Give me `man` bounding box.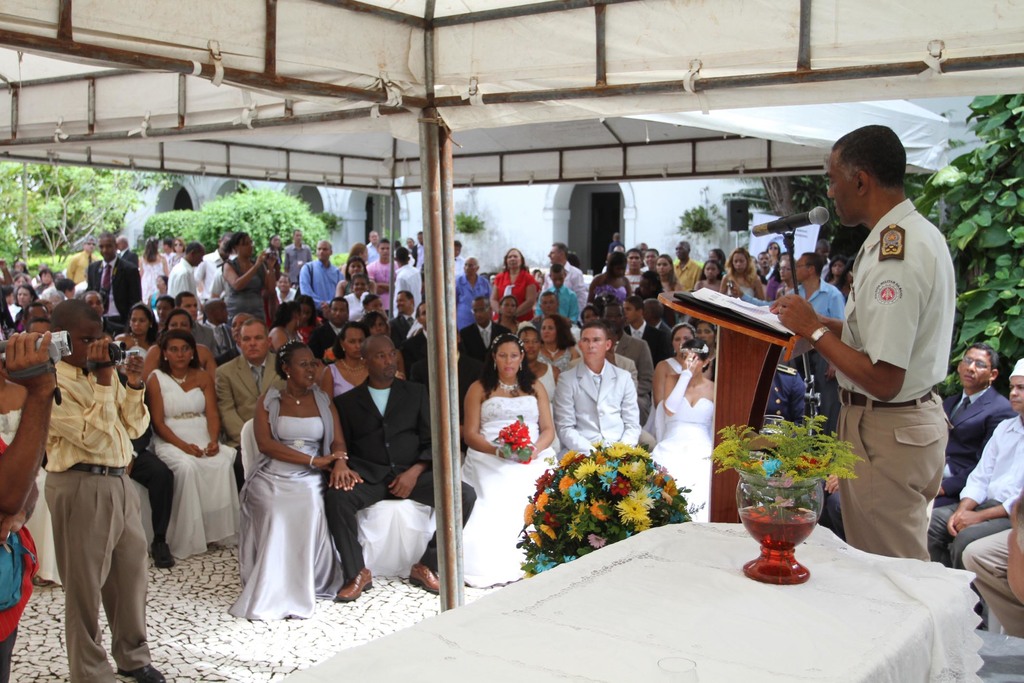
<region>19, 302, 50, 330</region>.
